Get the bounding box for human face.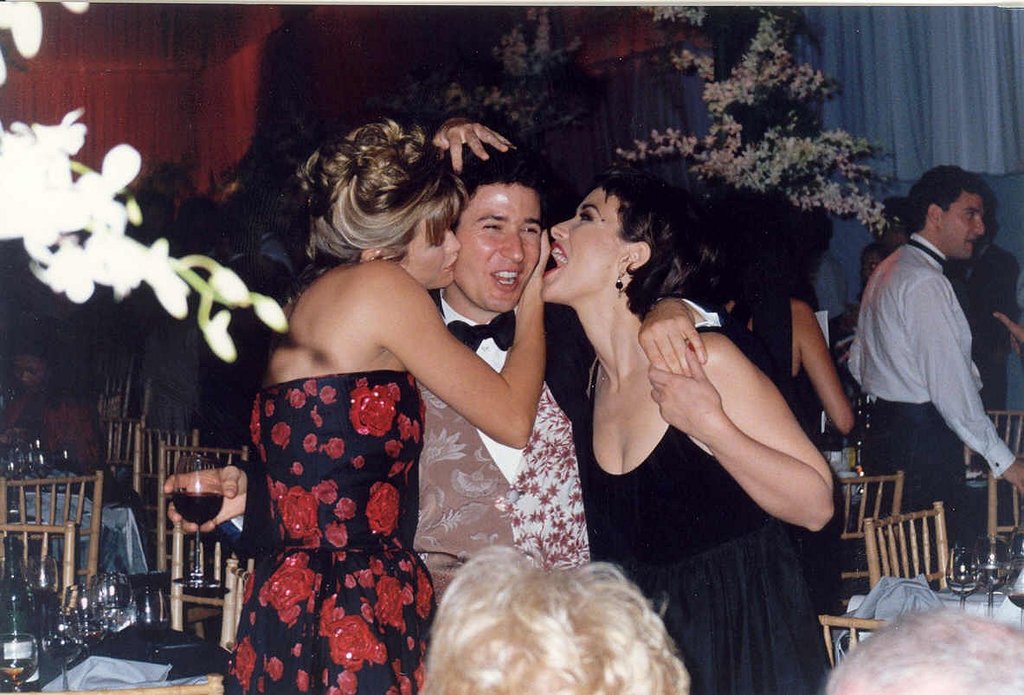
box(14, 352, 45, 393).
